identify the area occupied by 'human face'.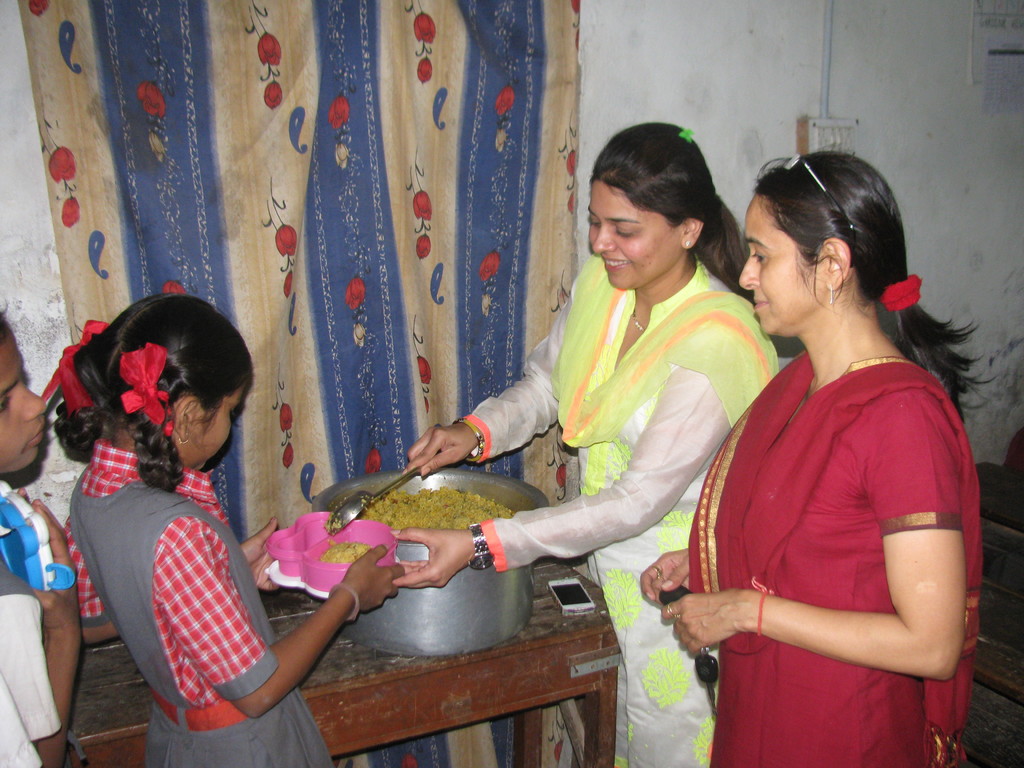
Area: {"x1": 585, "y1": 177, "x2": 681, "y2": 289}.
